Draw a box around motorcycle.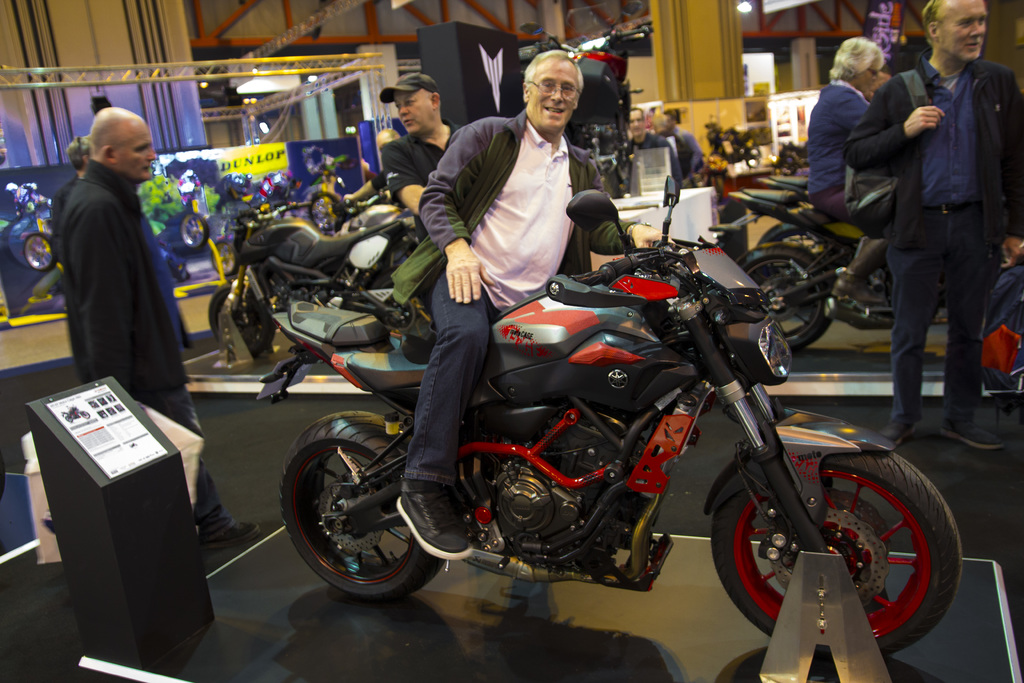
733/187/917/346.
